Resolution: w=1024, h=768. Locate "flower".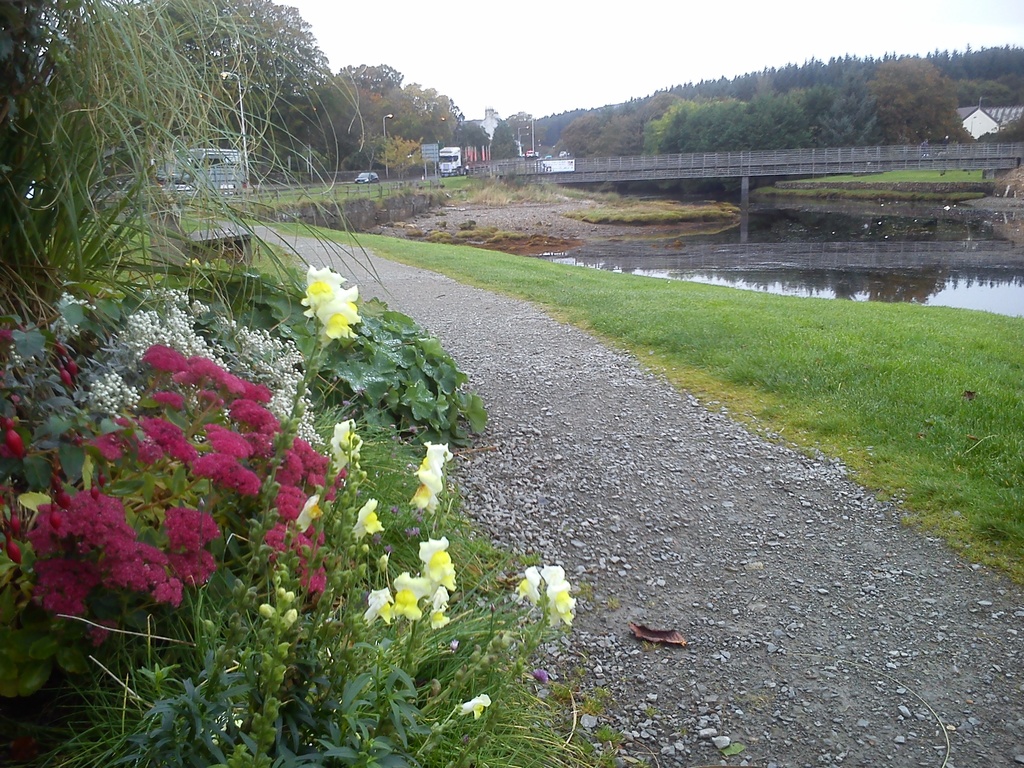
left=459, top=692, right=493, bottom=722.
